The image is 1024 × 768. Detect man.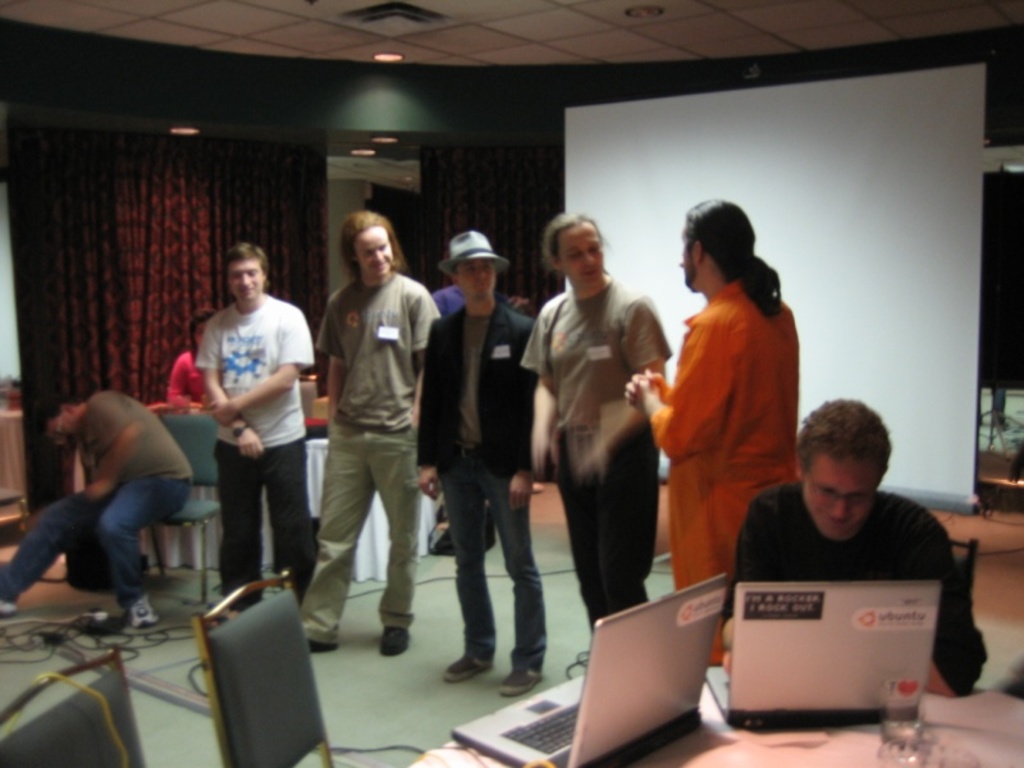
Detection: <box>294,214,443,659</box>.
